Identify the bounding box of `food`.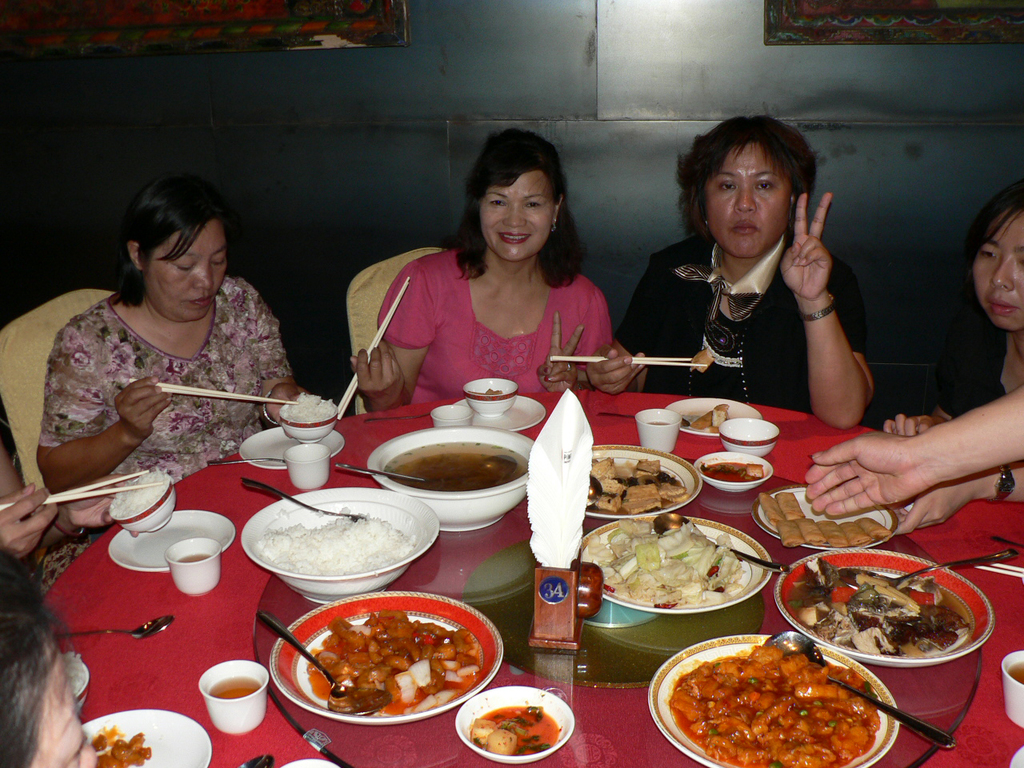
(x1=690, y1=348, x2=714, y2=374).
